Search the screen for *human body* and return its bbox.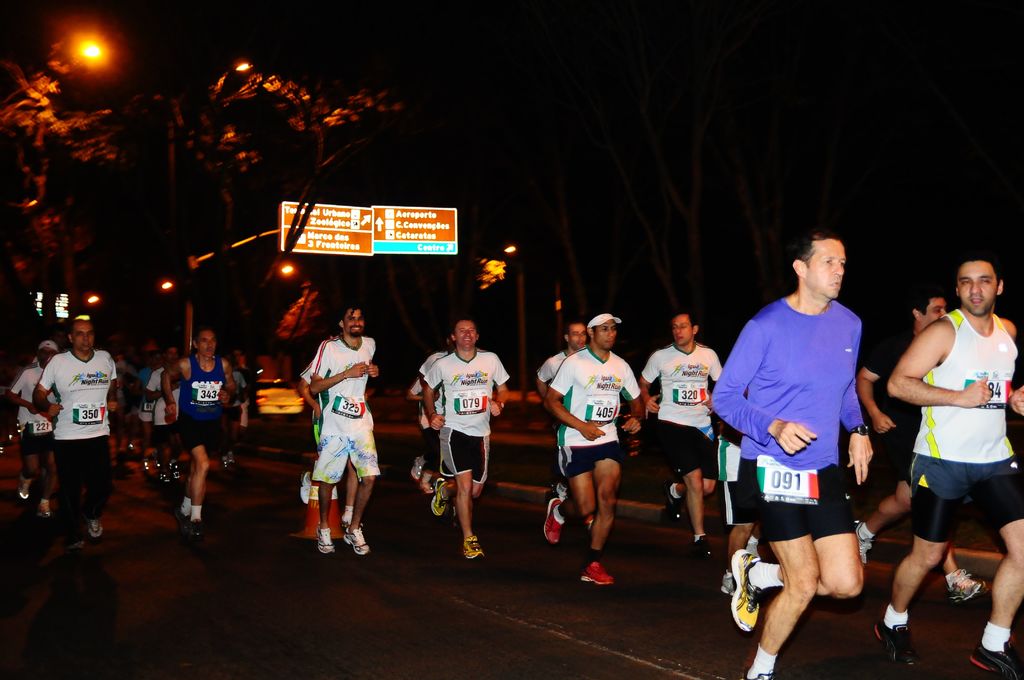
Found: bbox(157, 330, 235, 533).
